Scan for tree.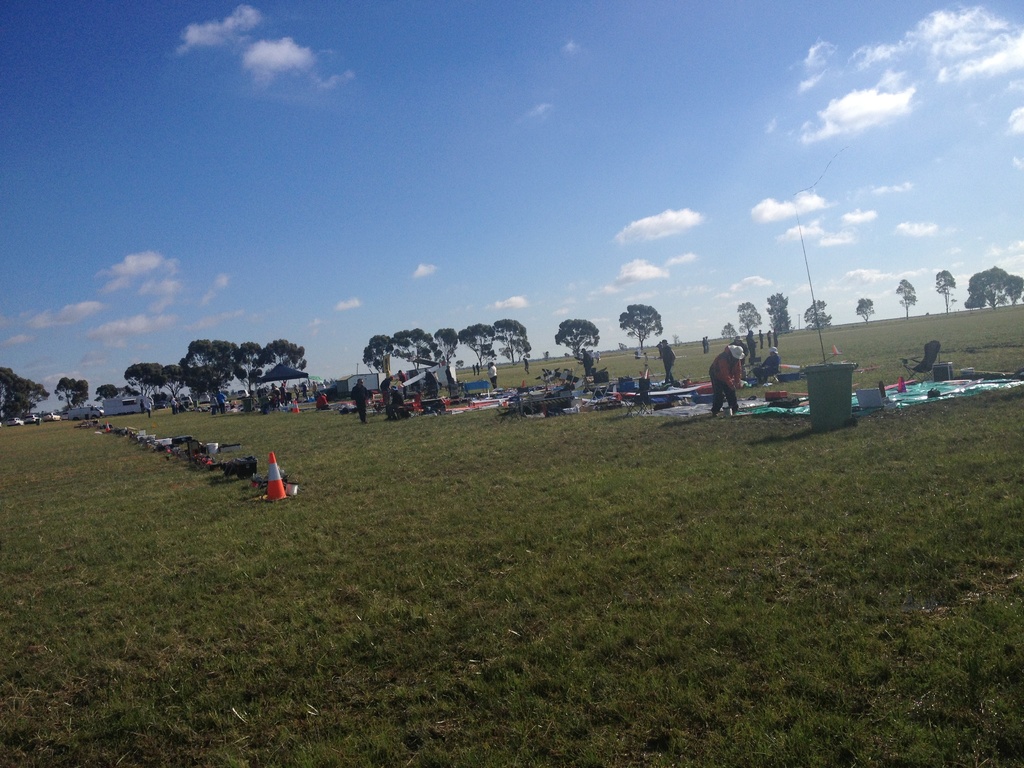
Scan result: pyautogui.locateOnScreen(767, 288, 794, 331).
